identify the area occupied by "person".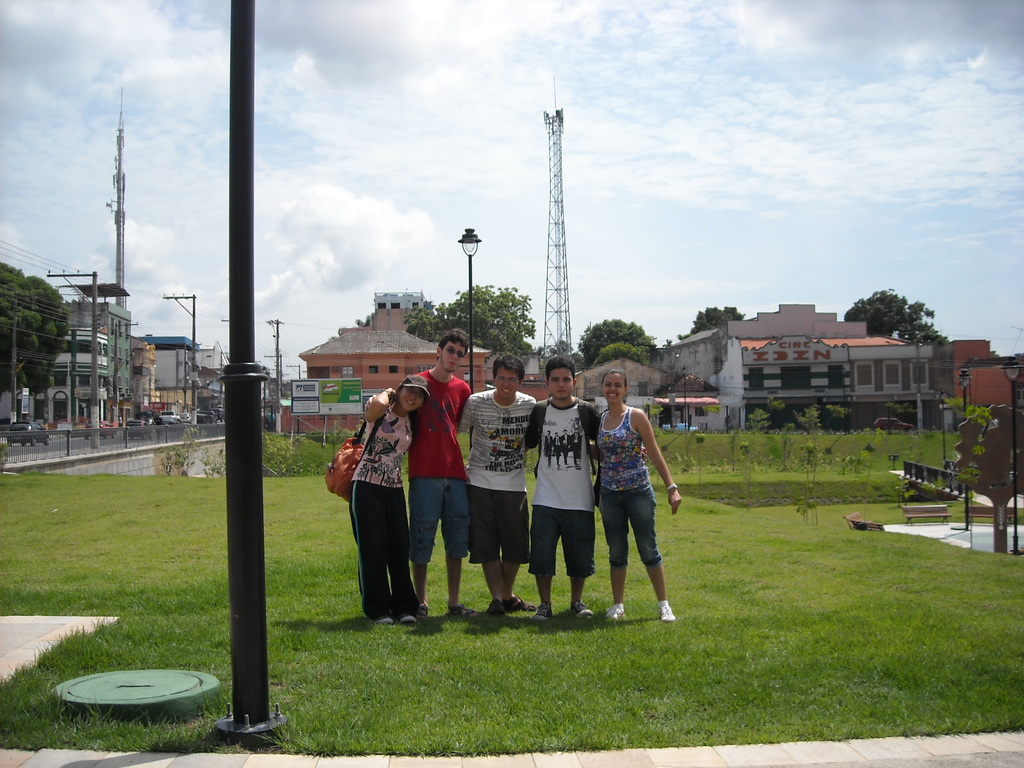
Area: 593:372:675:632.
